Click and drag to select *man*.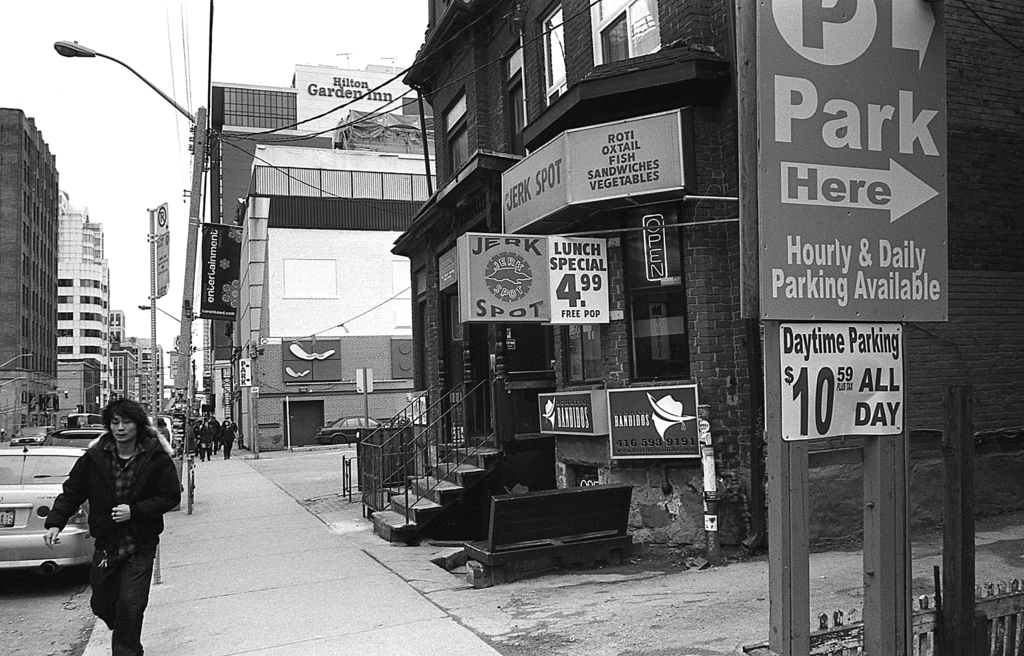
Selection: box(45, 397, 174, 644).
